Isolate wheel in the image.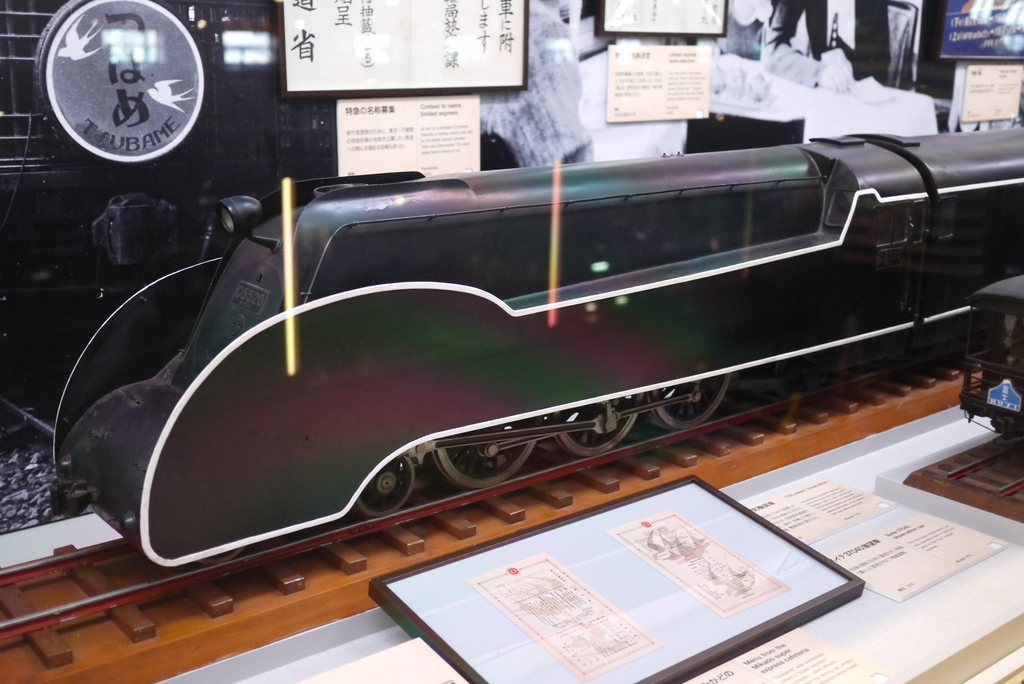
Isolated region: {"left": 430, "top": 440, "right": 539, "bottom": 489}.
